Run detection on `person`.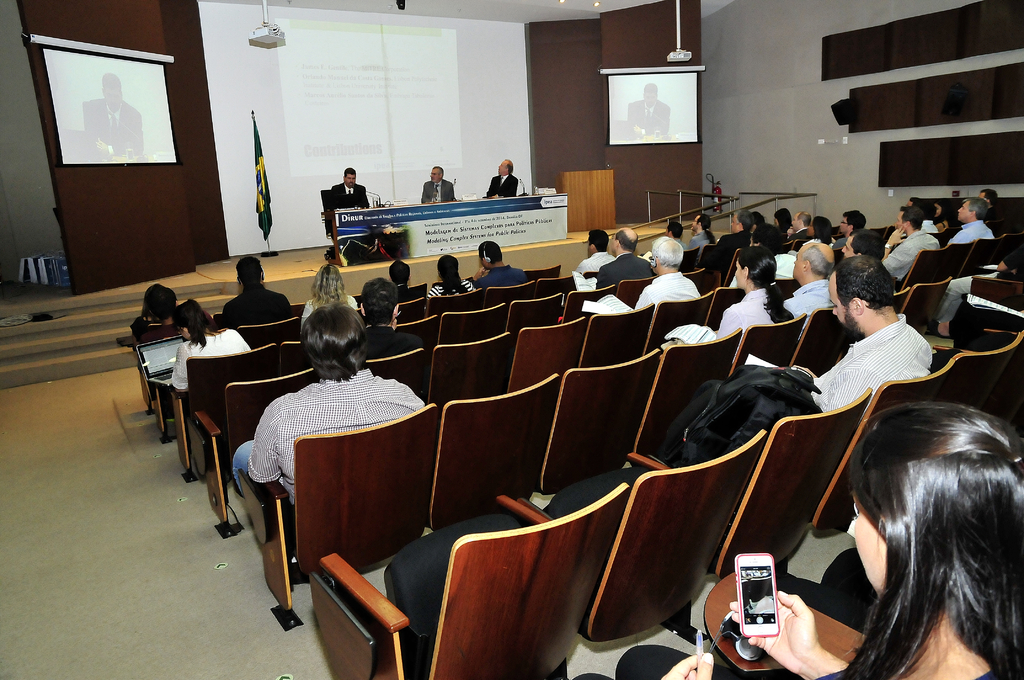
Result: {"left": 625, "top": 231, "right": 701, "bottom": 314}.
